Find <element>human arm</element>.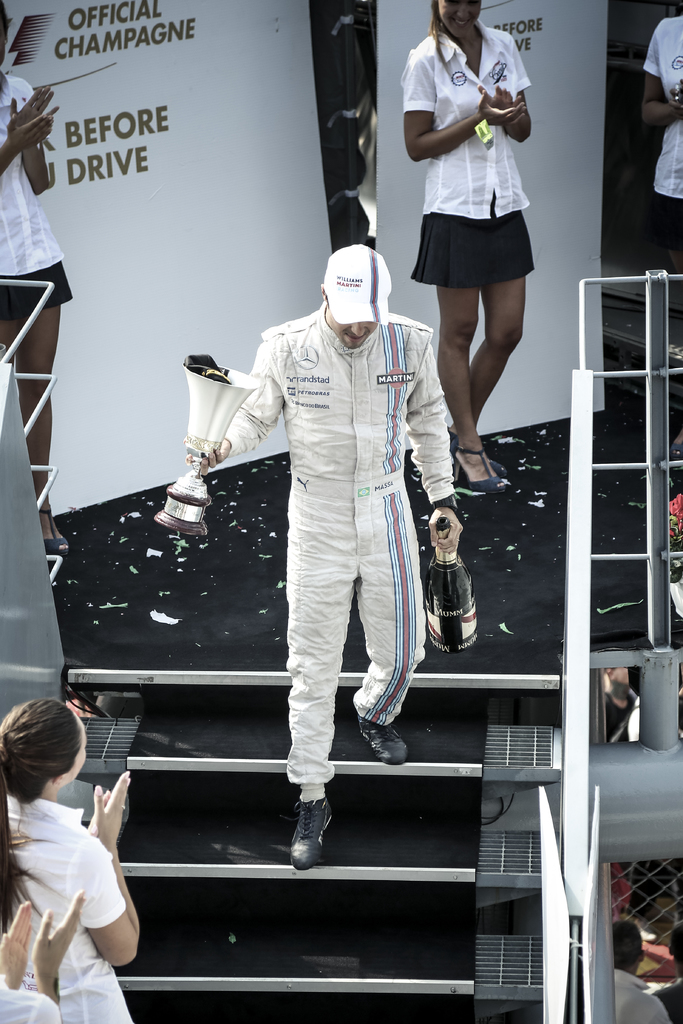
(left=639, top=13, right=682, bottom=131).
